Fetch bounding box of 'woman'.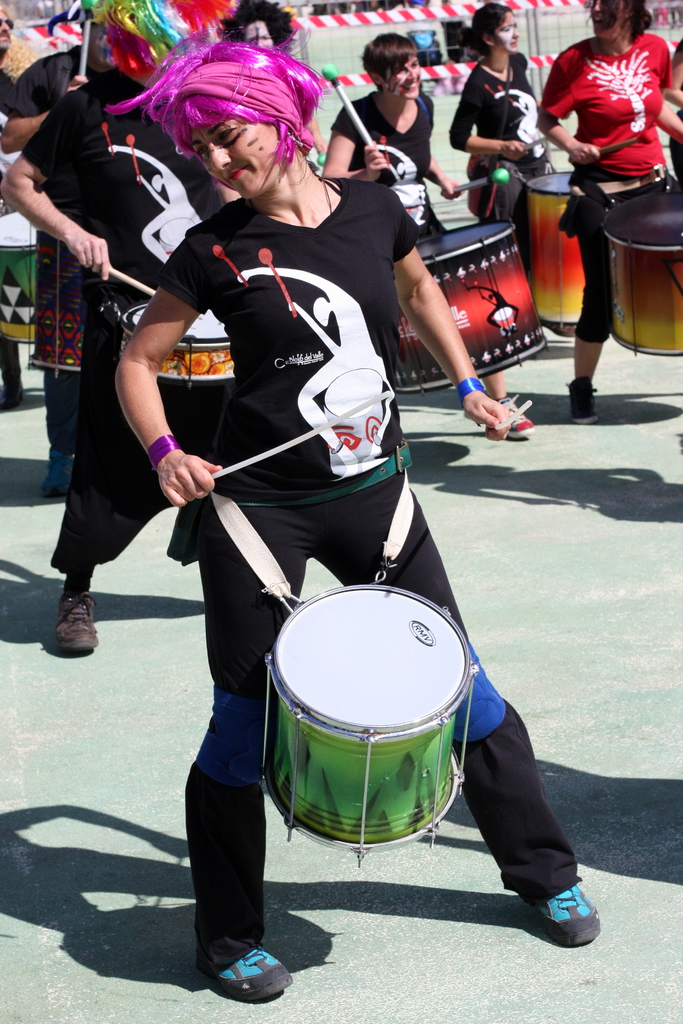
Bbox: <region>440, 1, 548, 353</region>.
